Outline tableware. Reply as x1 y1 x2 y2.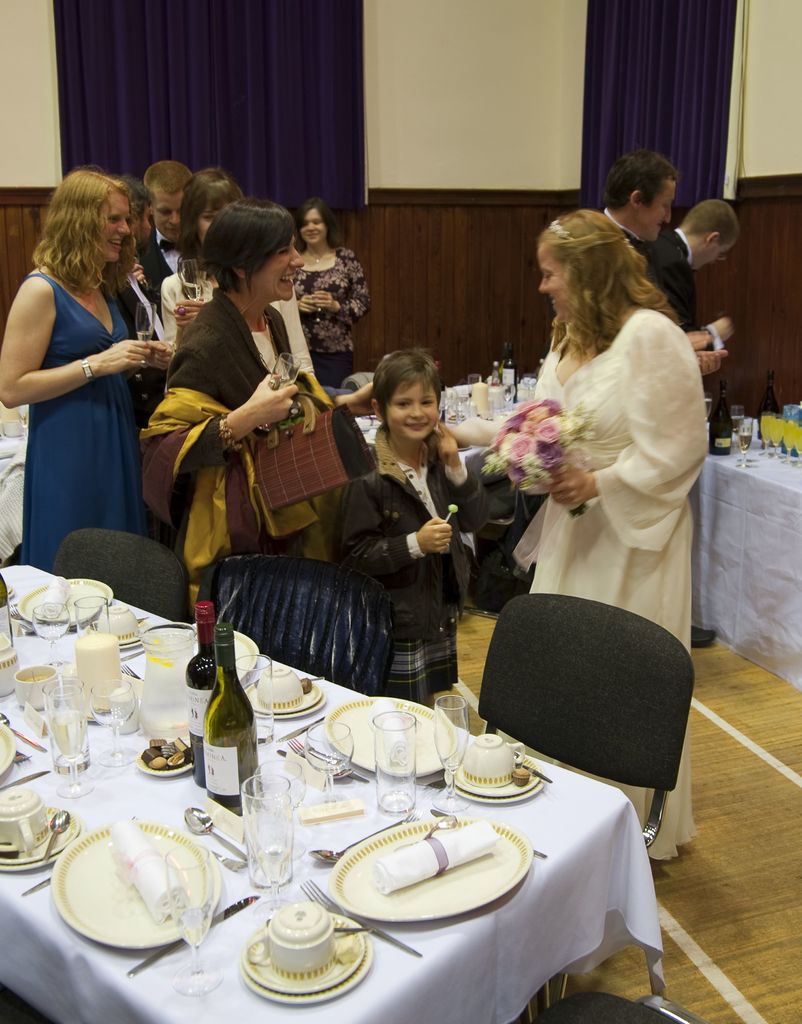
174 254 206 305.
